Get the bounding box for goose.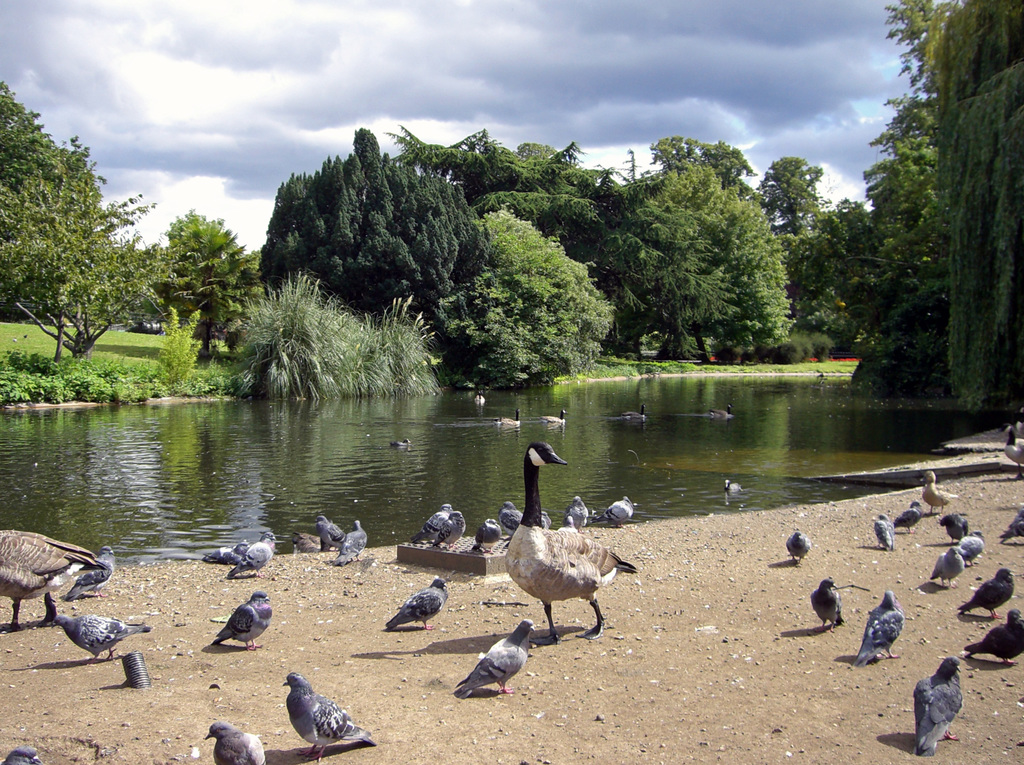
locate(496, 408, 521, 431).
